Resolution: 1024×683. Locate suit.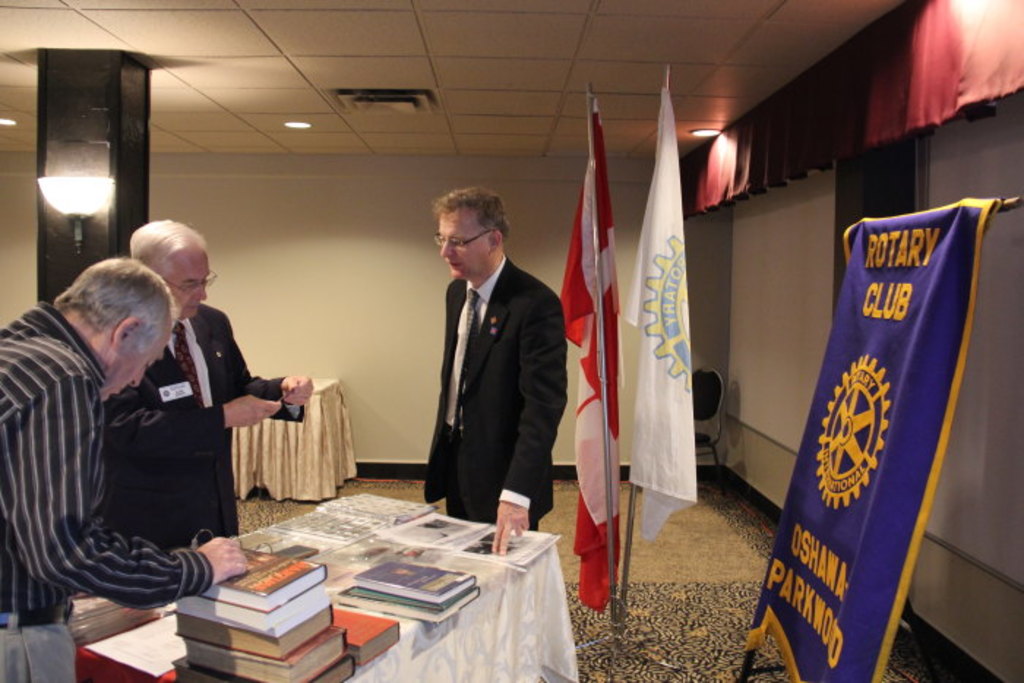
(left=104, top=304, right=303, bottom=550).
